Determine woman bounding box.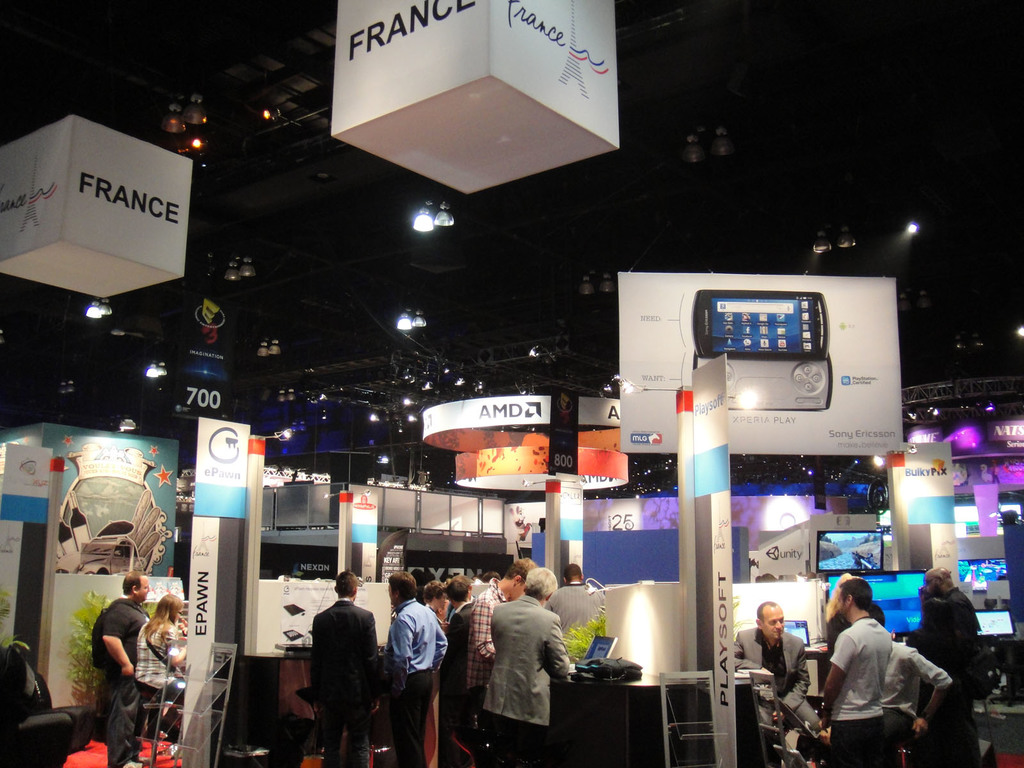
Determined: (left=426, top=577, right=449, bottom=628).
